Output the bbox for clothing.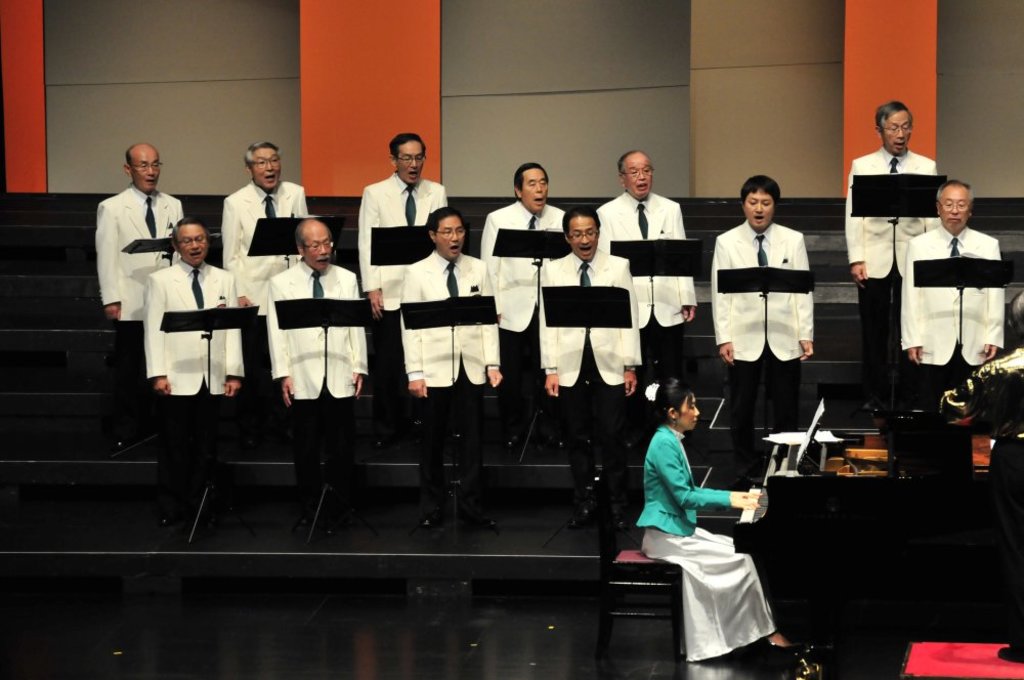
141,257,243,499.
